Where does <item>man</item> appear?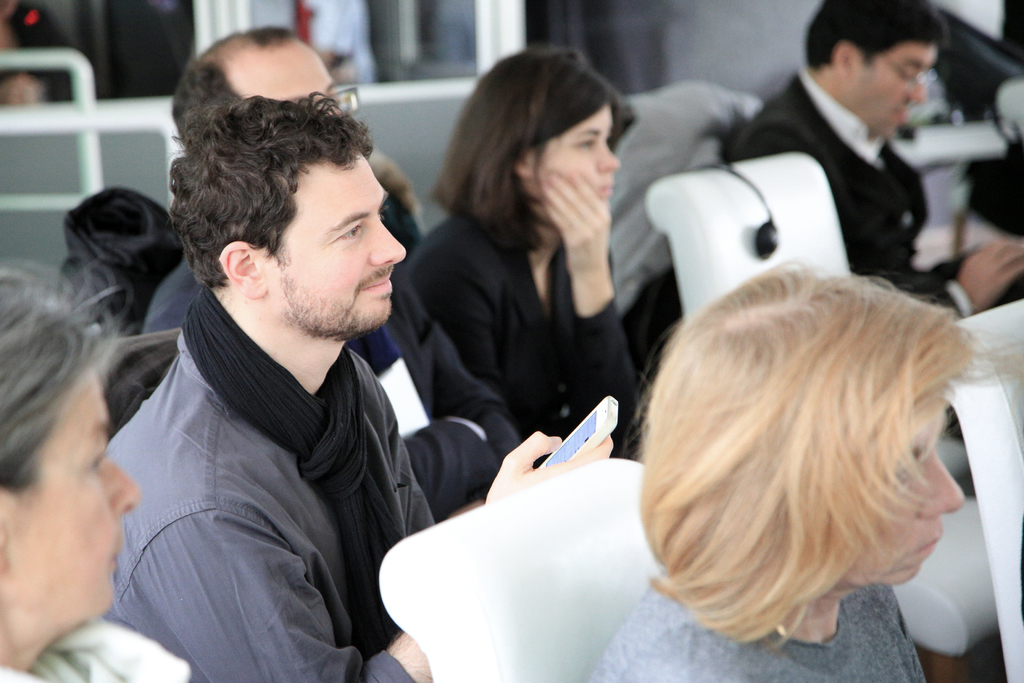
Appears at x1=725, y1=0, x2=1023, y2=325.
